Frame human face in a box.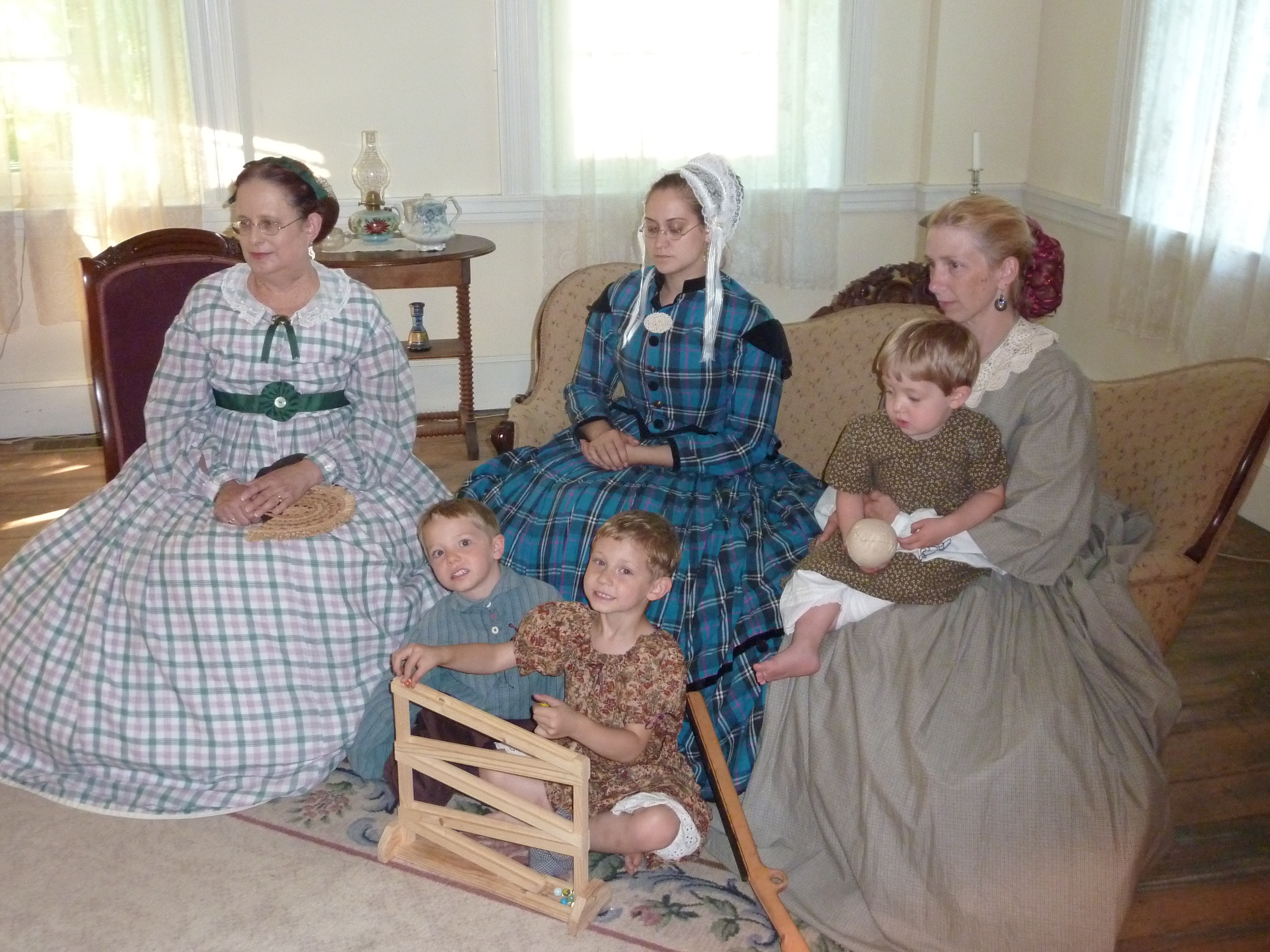
<box>321,77,347,113</box>.
